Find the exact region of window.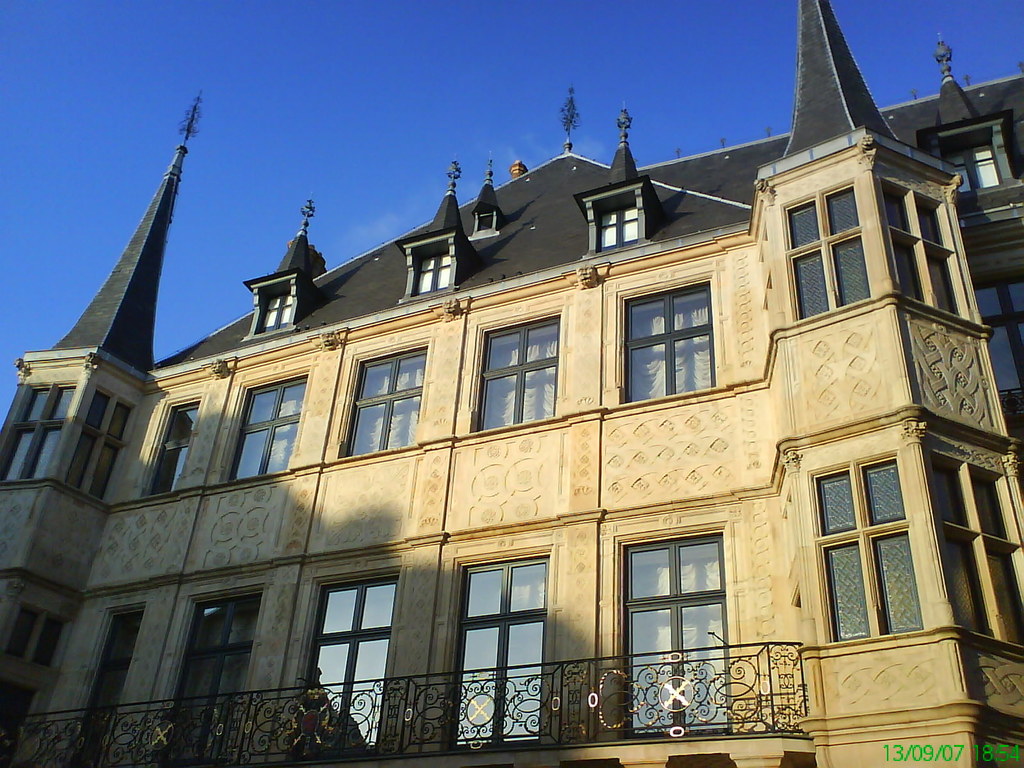
Exact region: box=[966, 260, 1023, 419].
